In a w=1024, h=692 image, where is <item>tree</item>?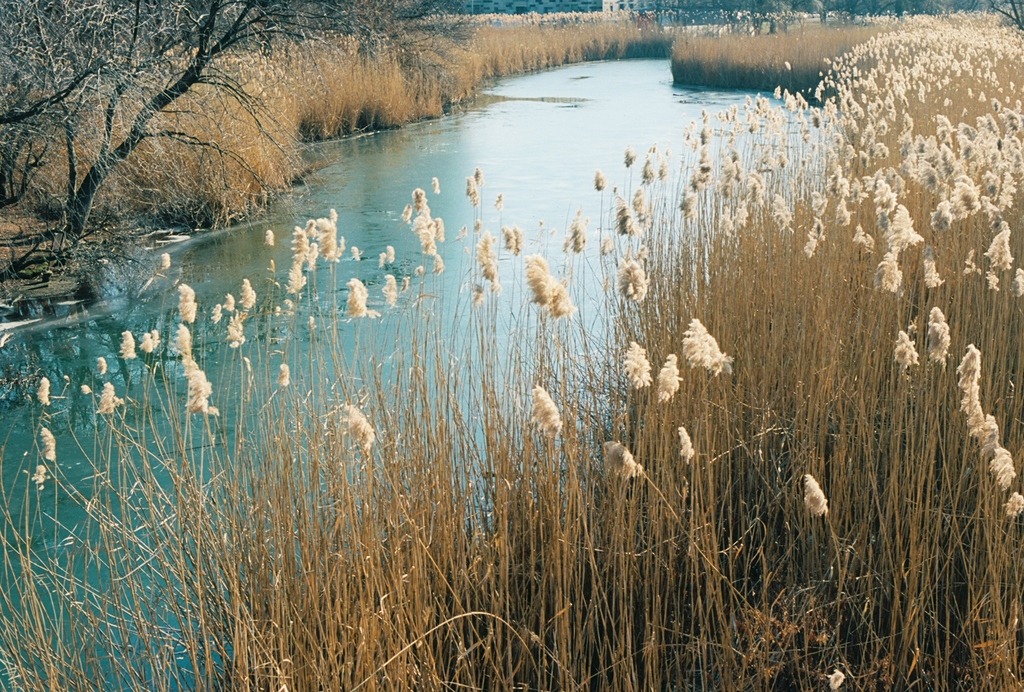
left=984, top=0, right=1023, bottom=28.
